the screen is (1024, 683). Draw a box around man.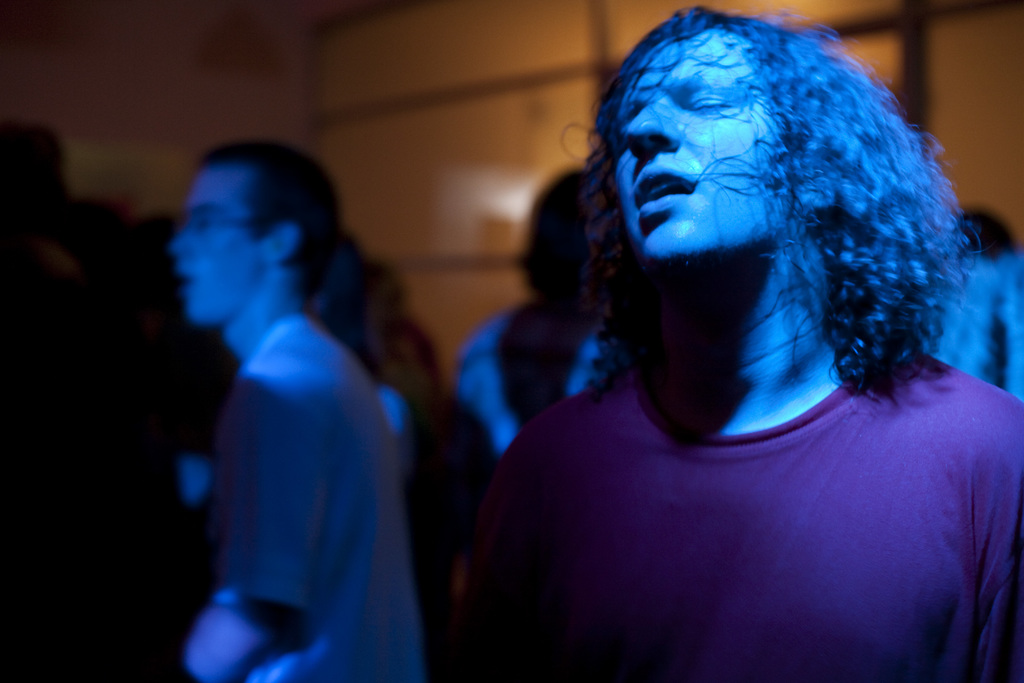
[460,8,1023,676].
